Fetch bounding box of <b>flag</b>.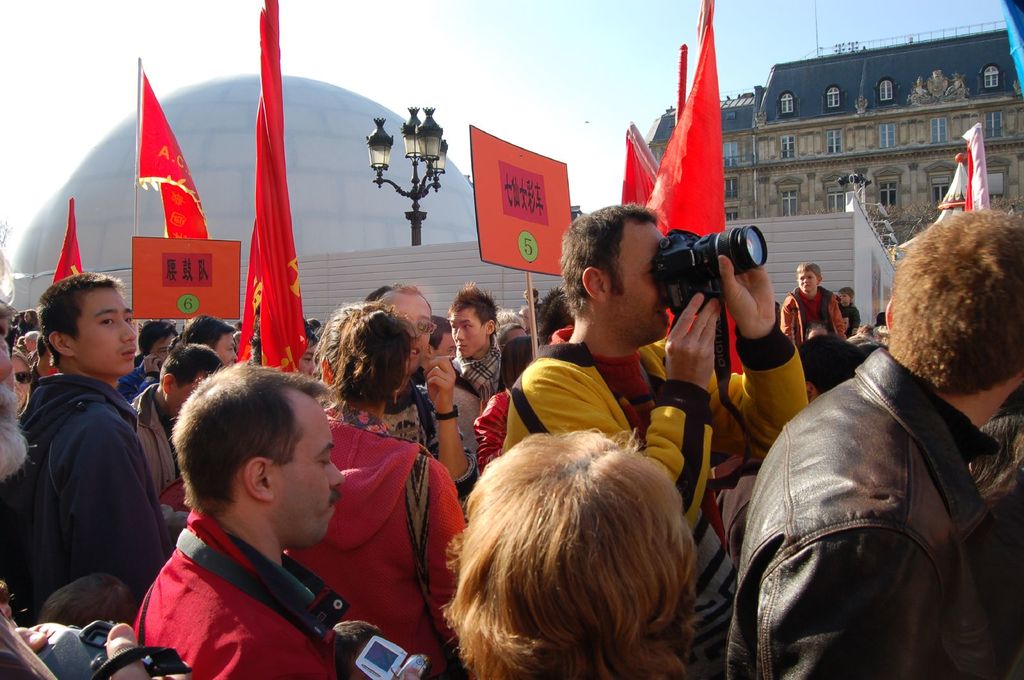
Bbox: pyautogui.locateOnScreen(232, 0, 312, 382).
